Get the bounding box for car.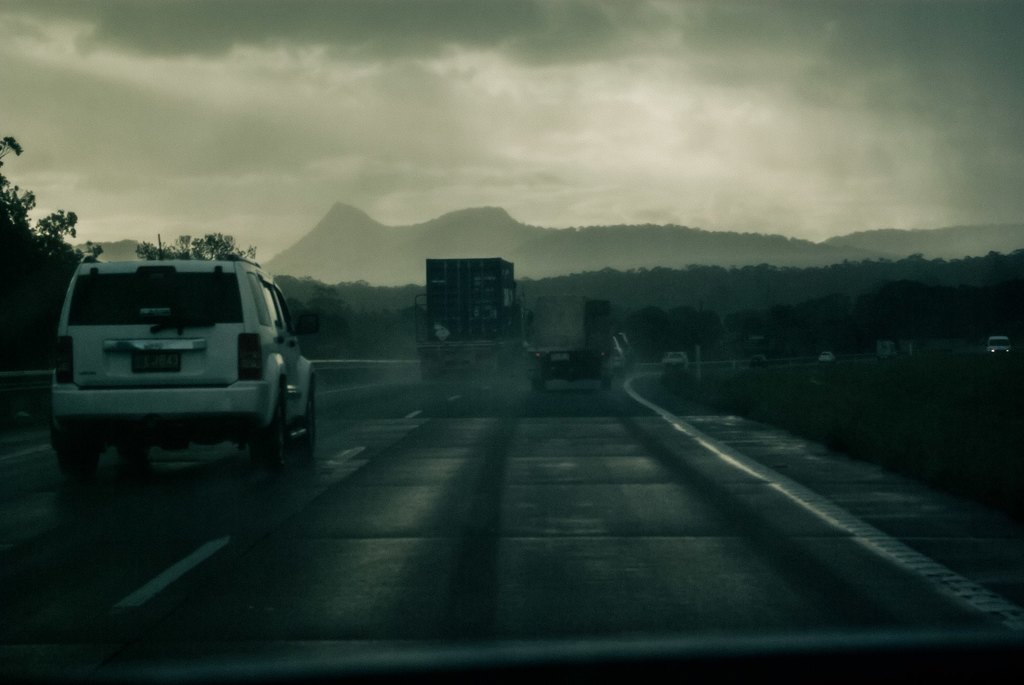
618,332,635,371.
